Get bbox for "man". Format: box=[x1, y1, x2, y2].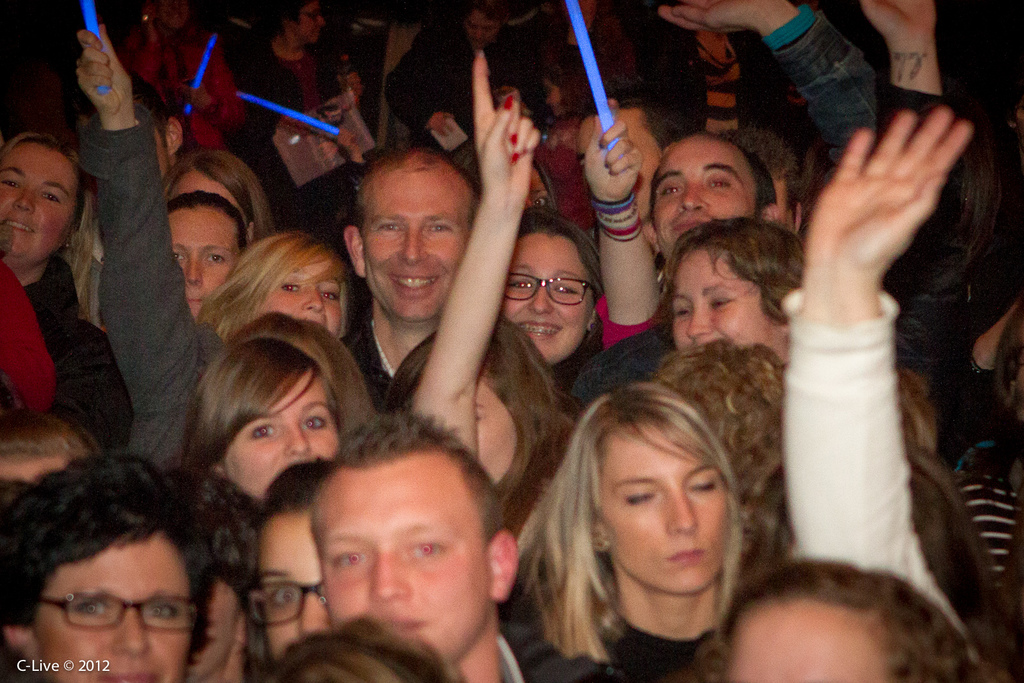
box=[307, 409, 607, 682].
